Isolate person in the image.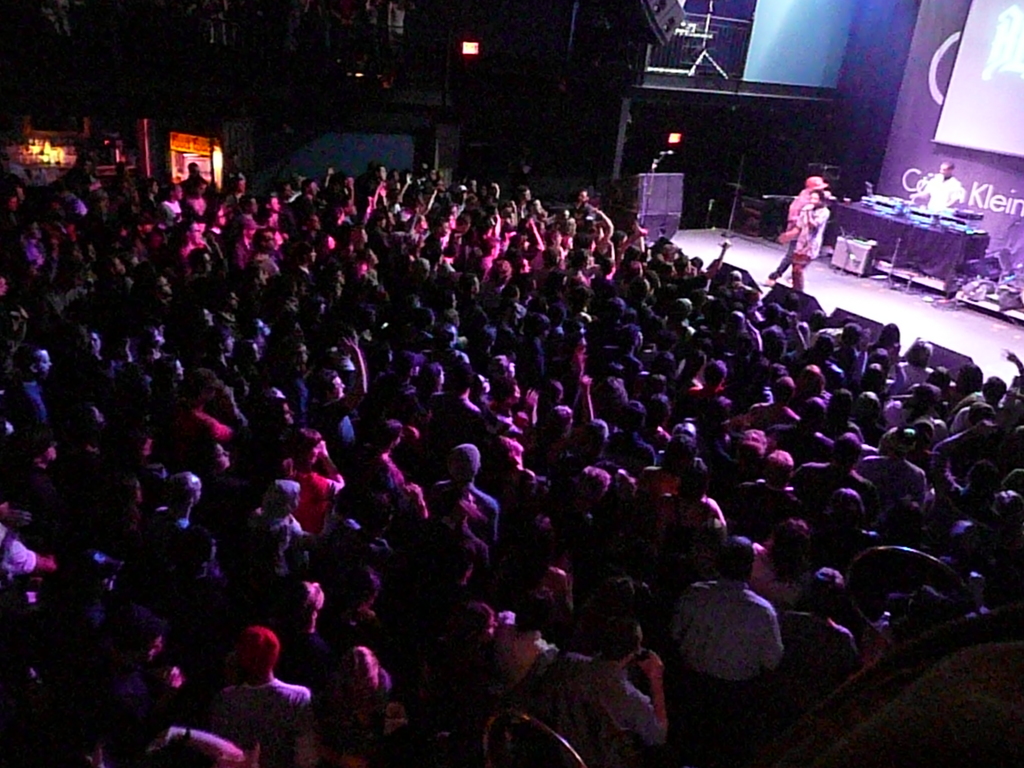
Isolated region: box=[905, 162, 963, 219].
